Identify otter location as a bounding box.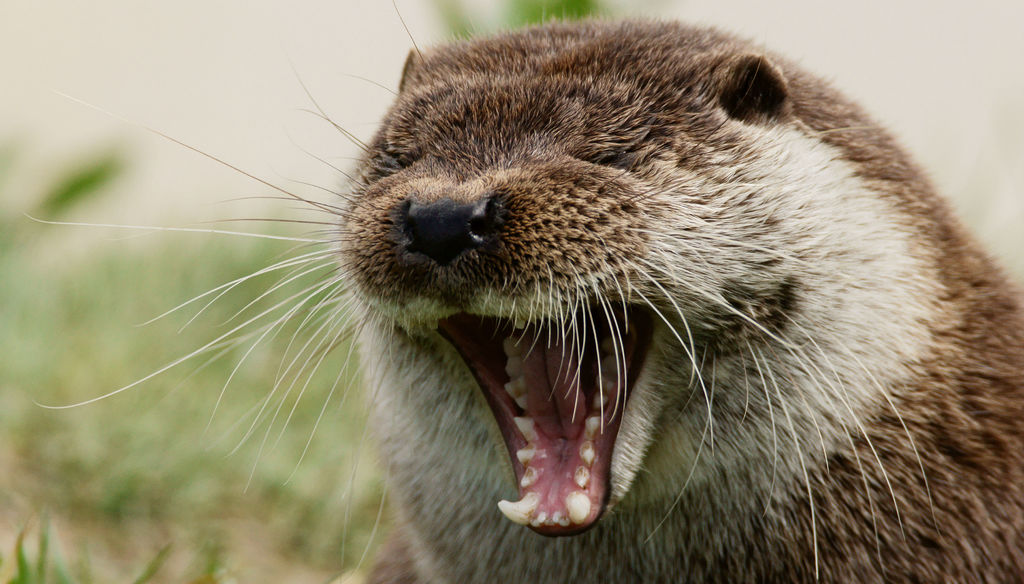
23, 0, 1023, 583.
